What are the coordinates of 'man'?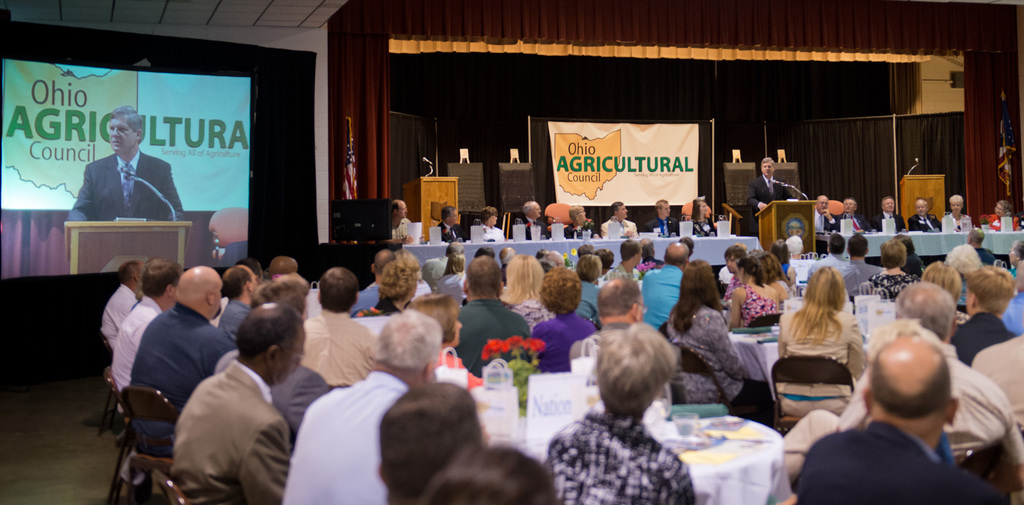
<bbox>568, 277, 653, 372</bbox>.
